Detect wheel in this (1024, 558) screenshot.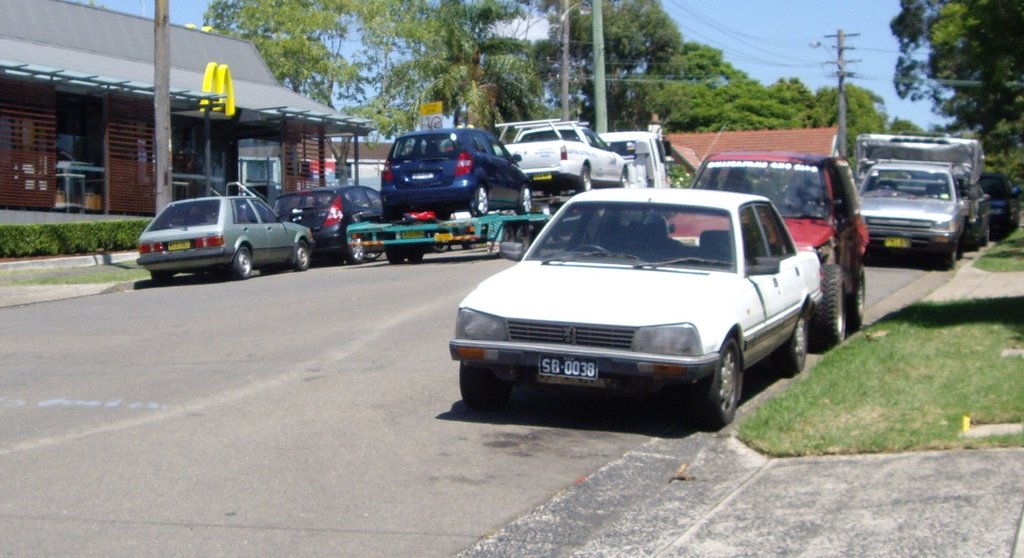
Detection: locate(518, 185, 536, 214).
